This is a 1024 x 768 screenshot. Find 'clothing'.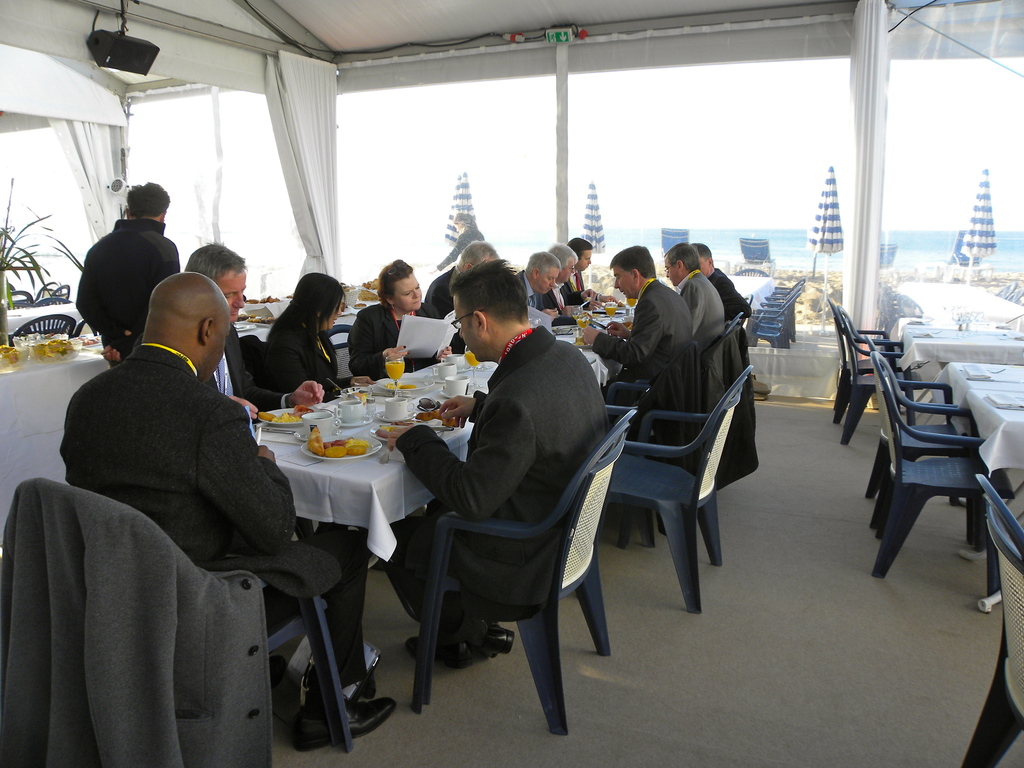
Bounding box: crop(417, 262, 468, 352).
